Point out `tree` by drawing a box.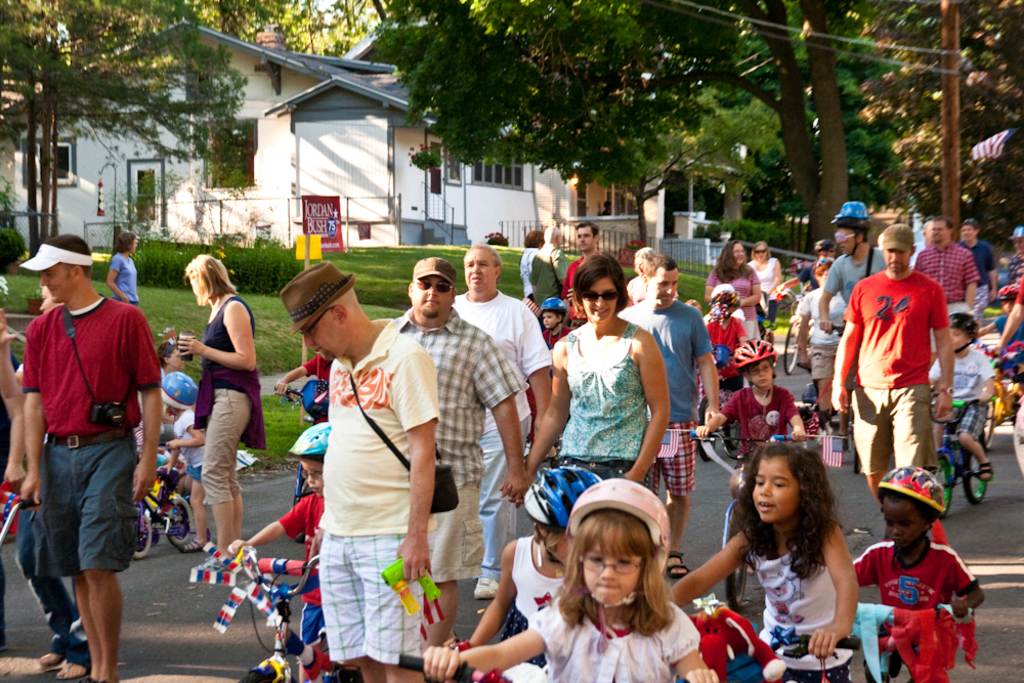
bbox=(0, 8, 289, 251).
